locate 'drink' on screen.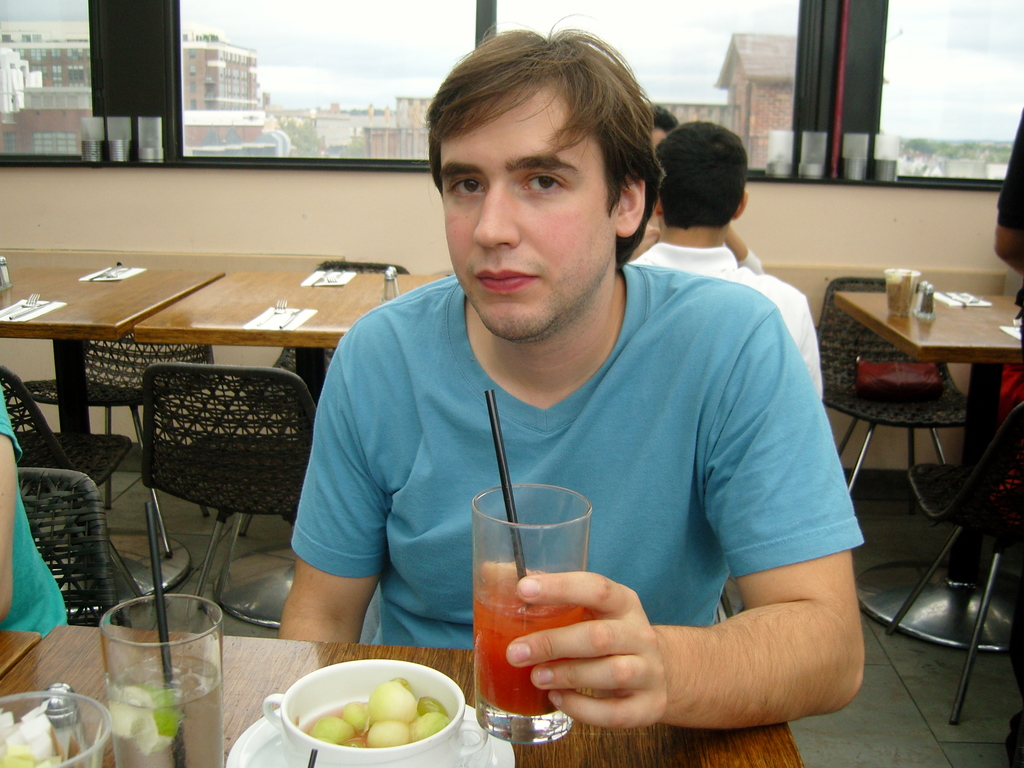
On screen at 470/572/577/716.
